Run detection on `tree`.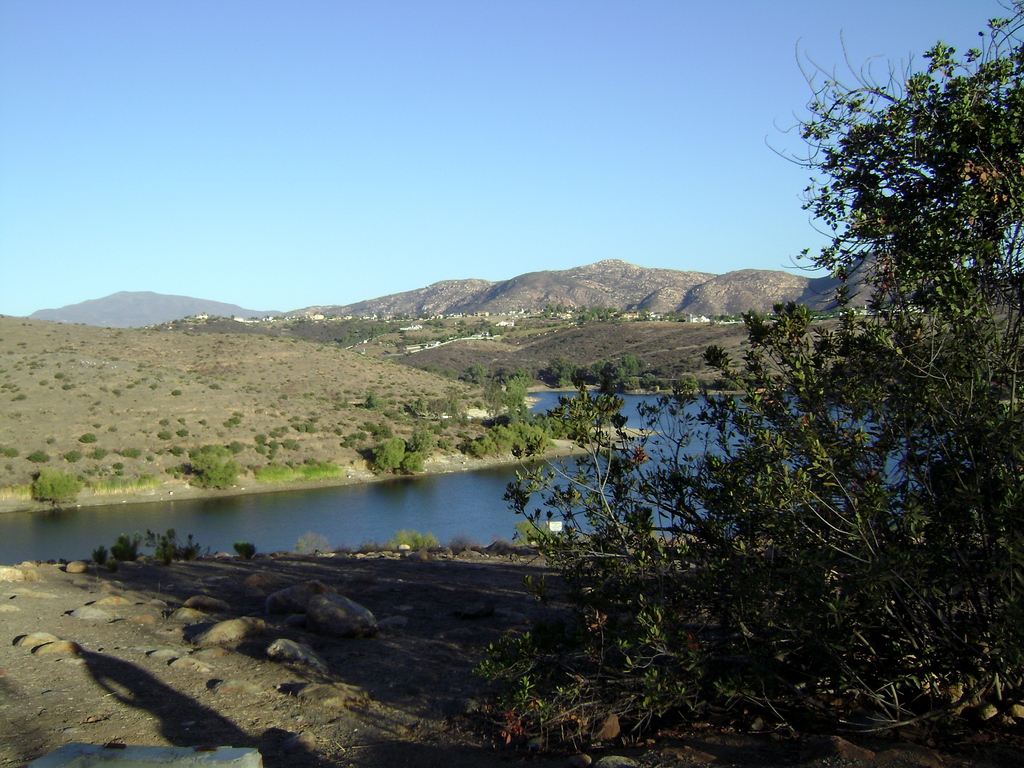
Result: <region>540, 352, 593, 393</region>.
